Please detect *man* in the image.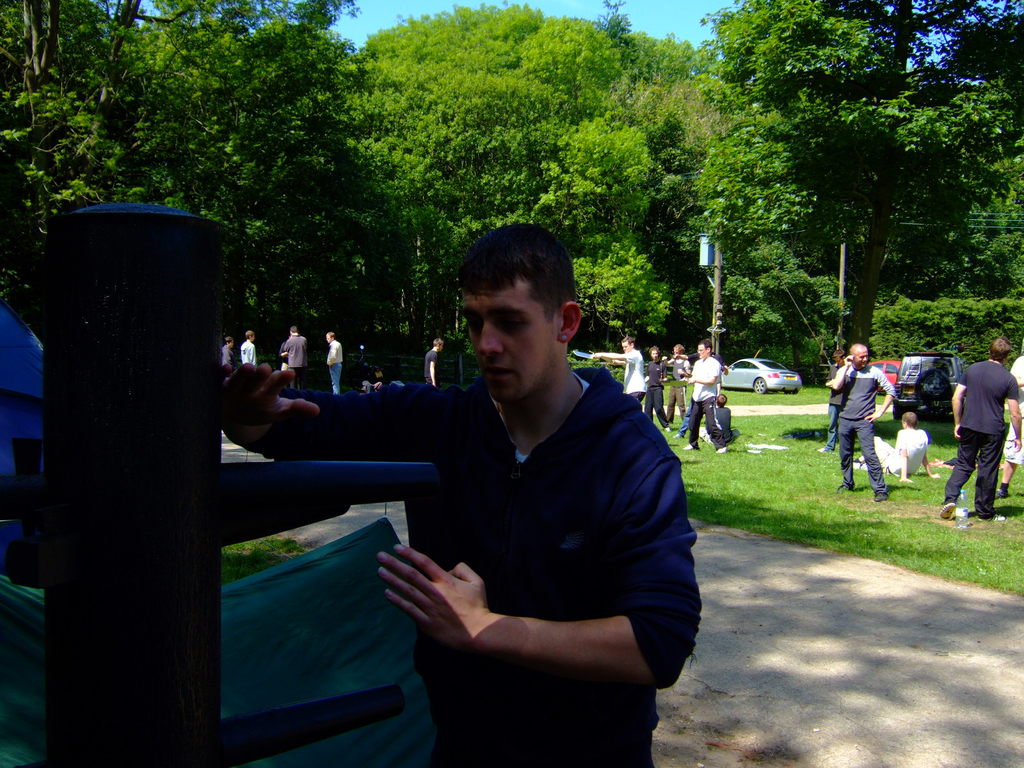
<region>816, 349, 850, 454</region>.
